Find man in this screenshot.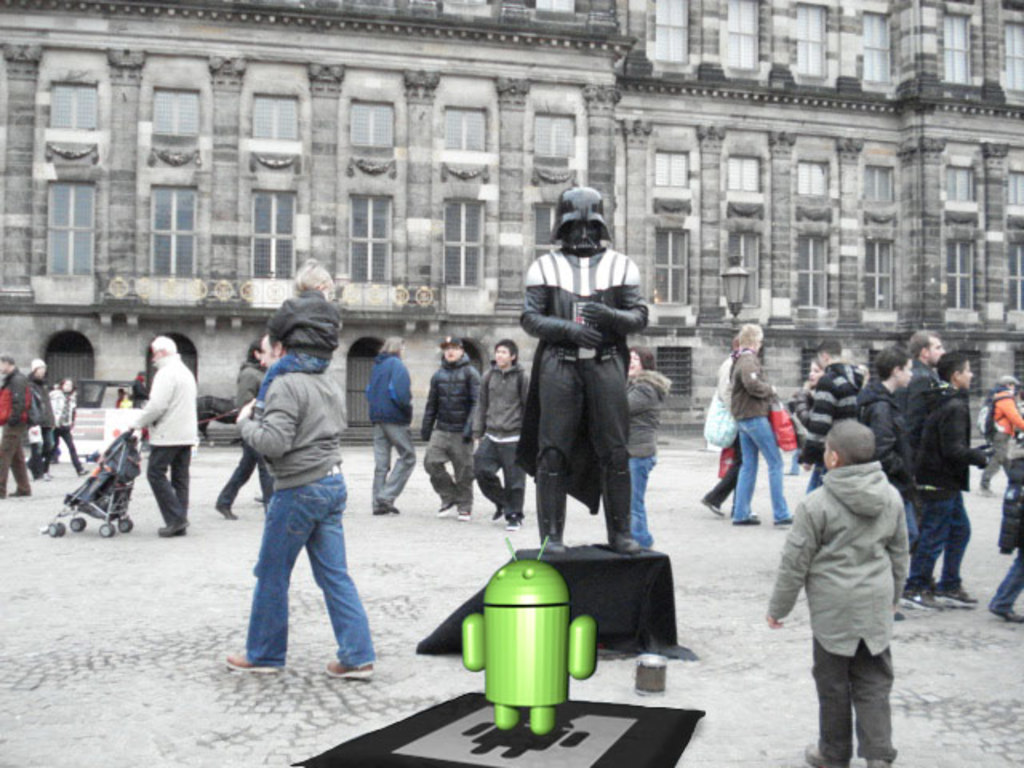
The bounding box for man is <bbox>453, 346, 534, 530</bbox>.
